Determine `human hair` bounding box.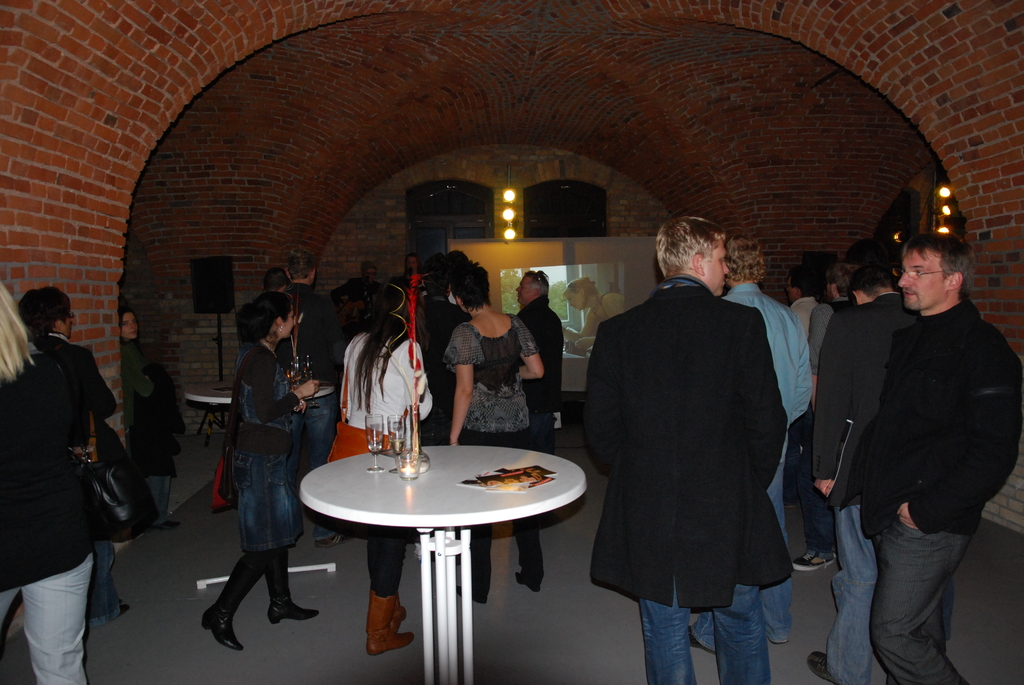
Determined: [848,268,893,297].
